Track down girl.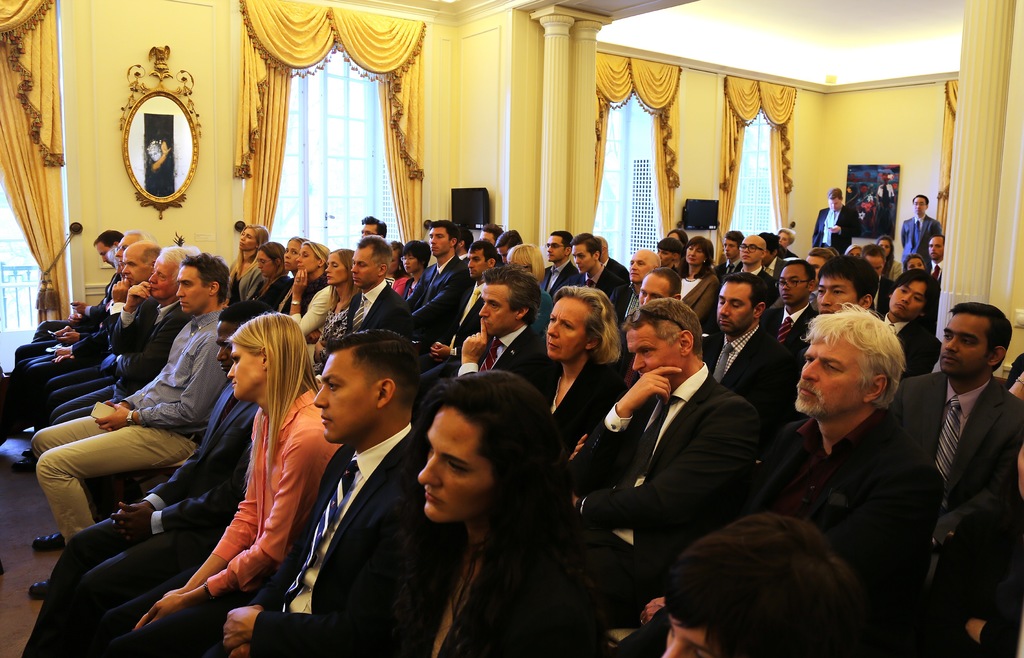
Tracked to left=256, top=236, right=313, bottom=301.
